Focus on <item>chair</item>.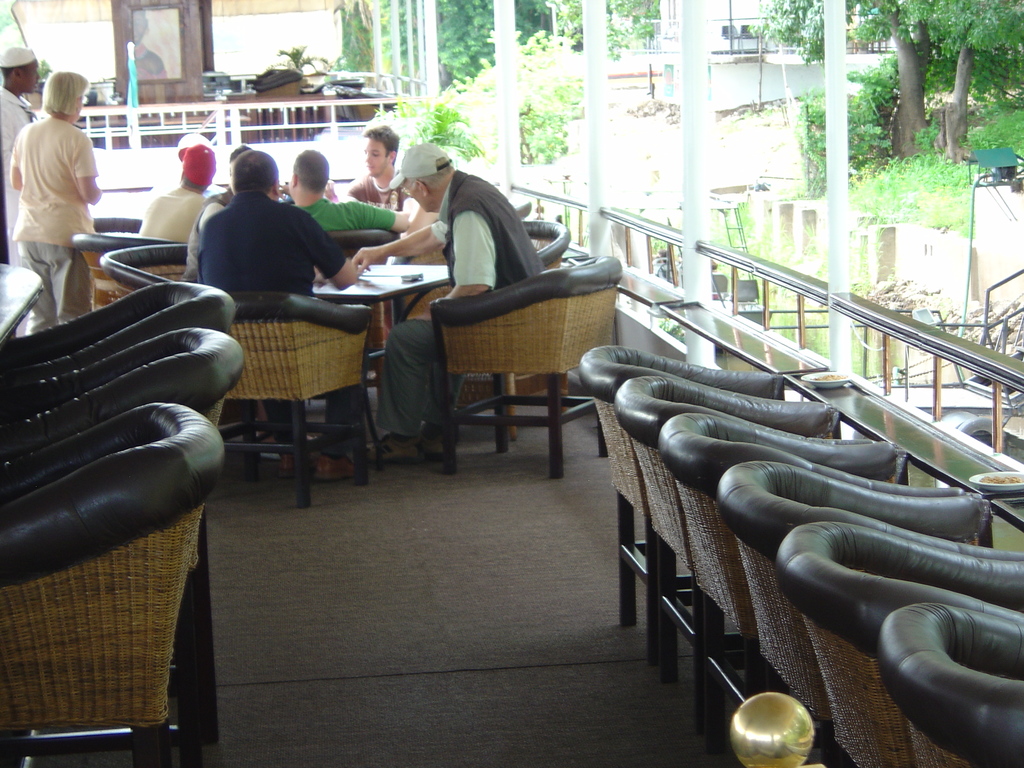
Focused at 611, 372, 913, 735.
